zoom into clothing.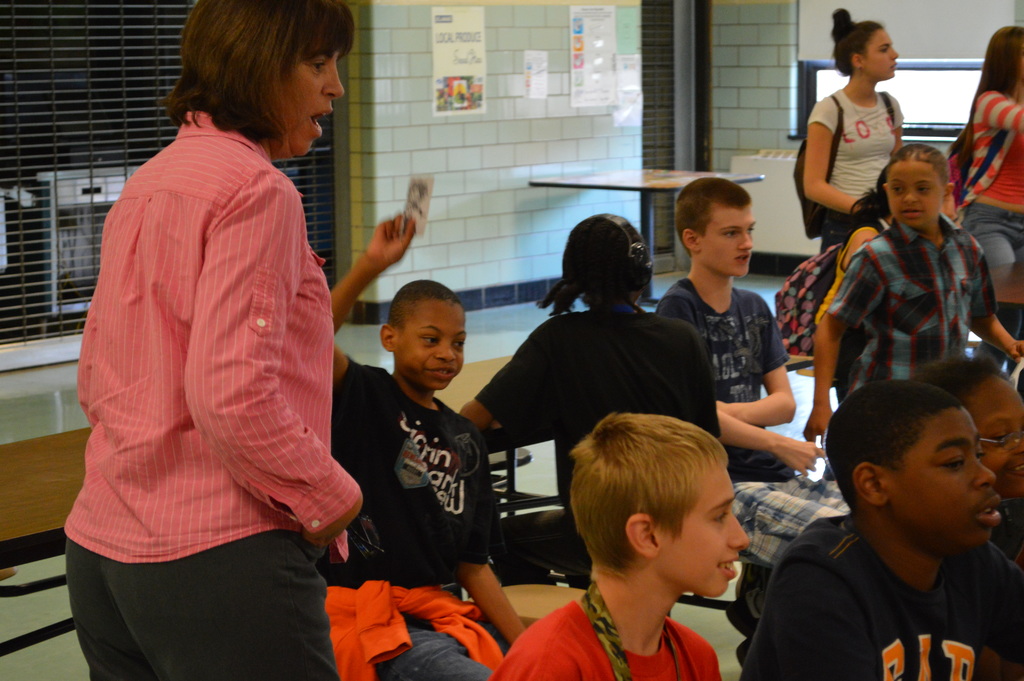
Zoom target: <box>324,354,531,680</box>.
